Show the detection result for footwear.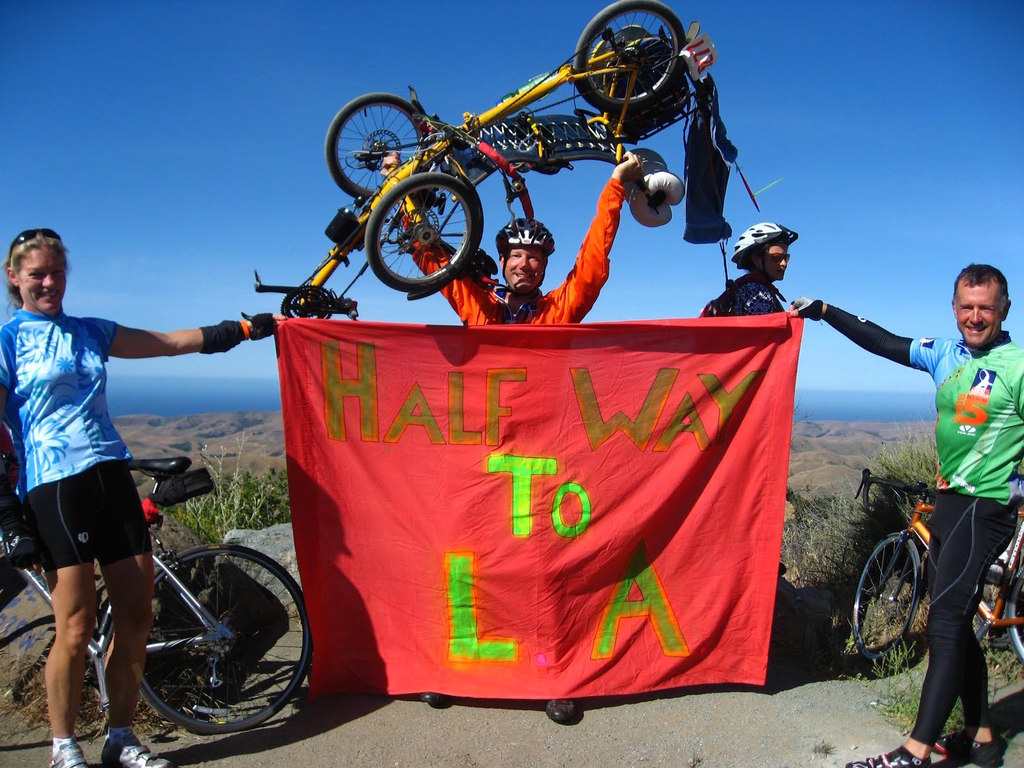
419, 688, 439, 704.
